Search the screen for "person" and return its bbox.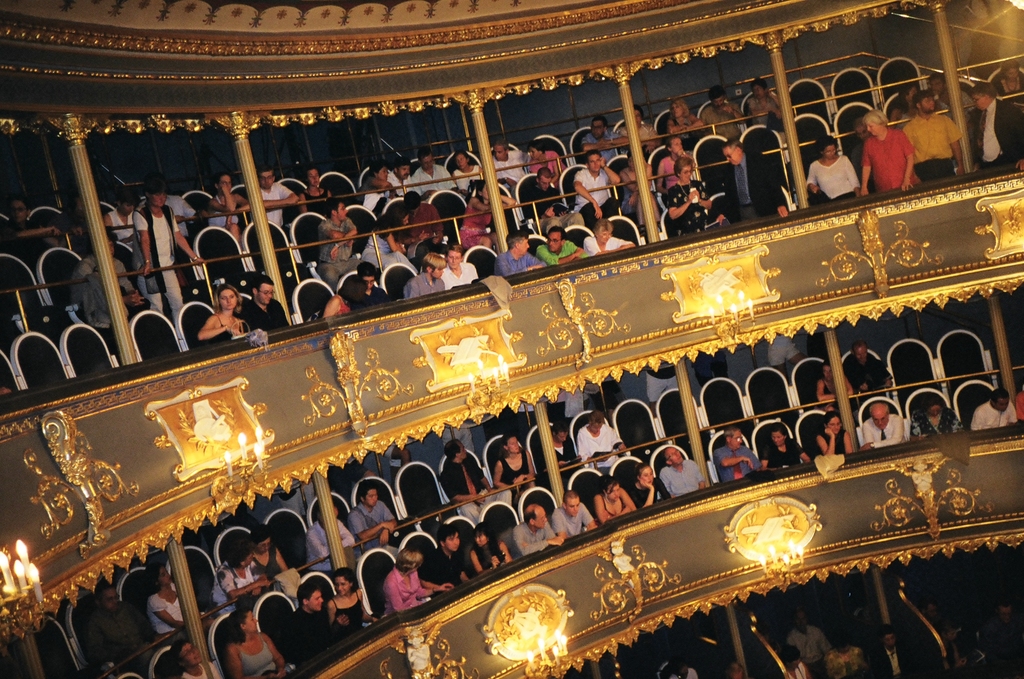
Found: rect(745, 77, 784, 128).
